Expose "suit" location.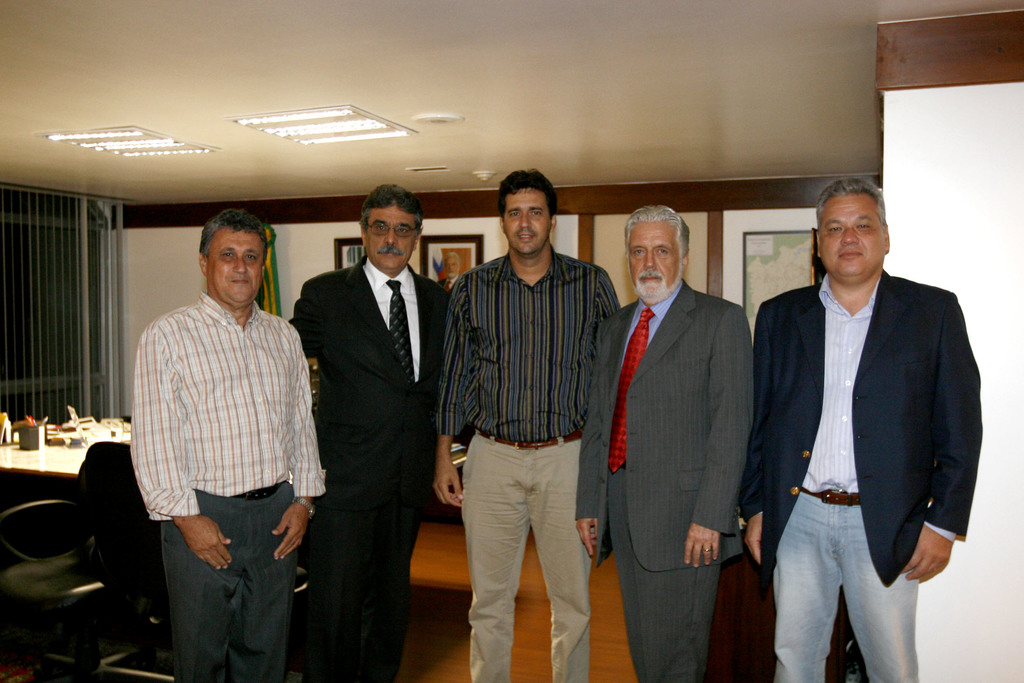
Exposed at [left=576, top=278, right=755, bottom=680].
